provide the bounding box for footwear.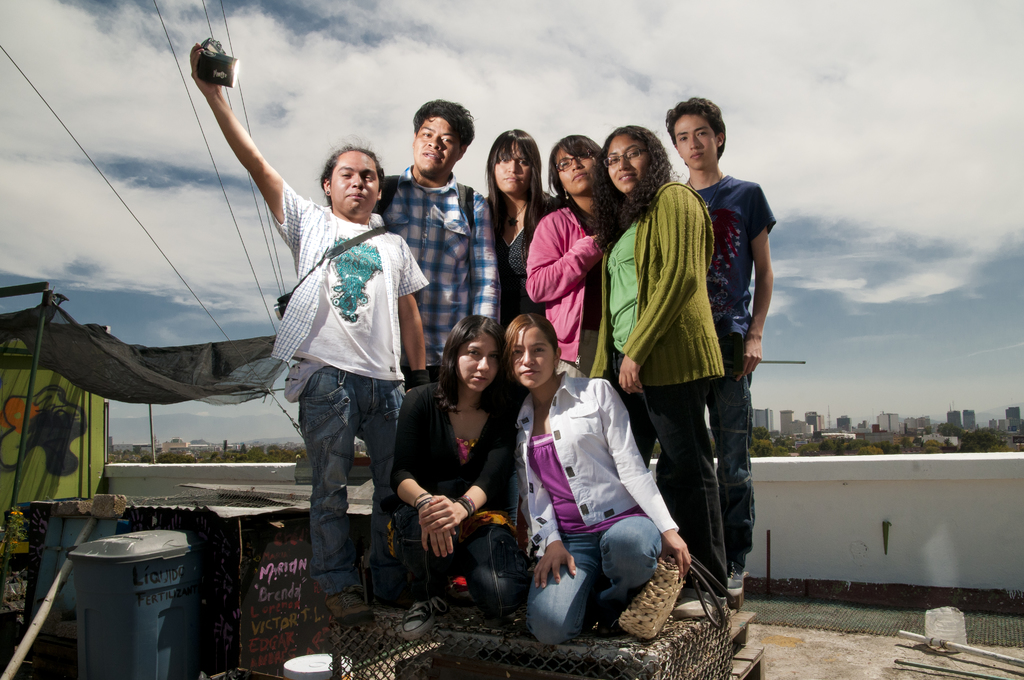
locate(596, 615, 627, 636).
